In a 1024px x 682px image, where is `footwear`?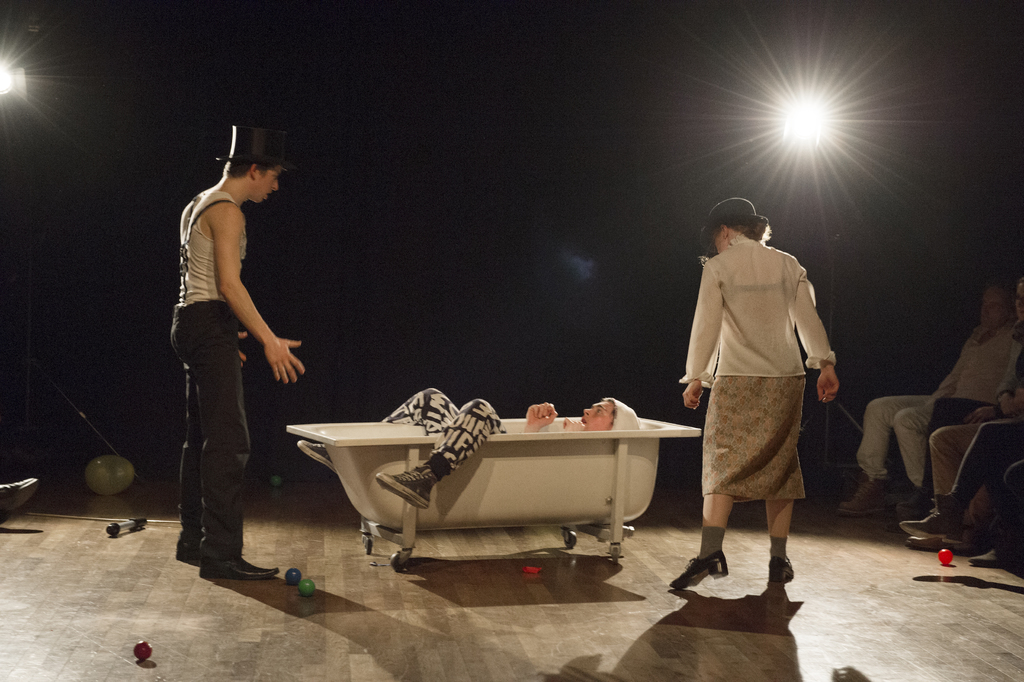
<box>837,481,883,517</box>.
